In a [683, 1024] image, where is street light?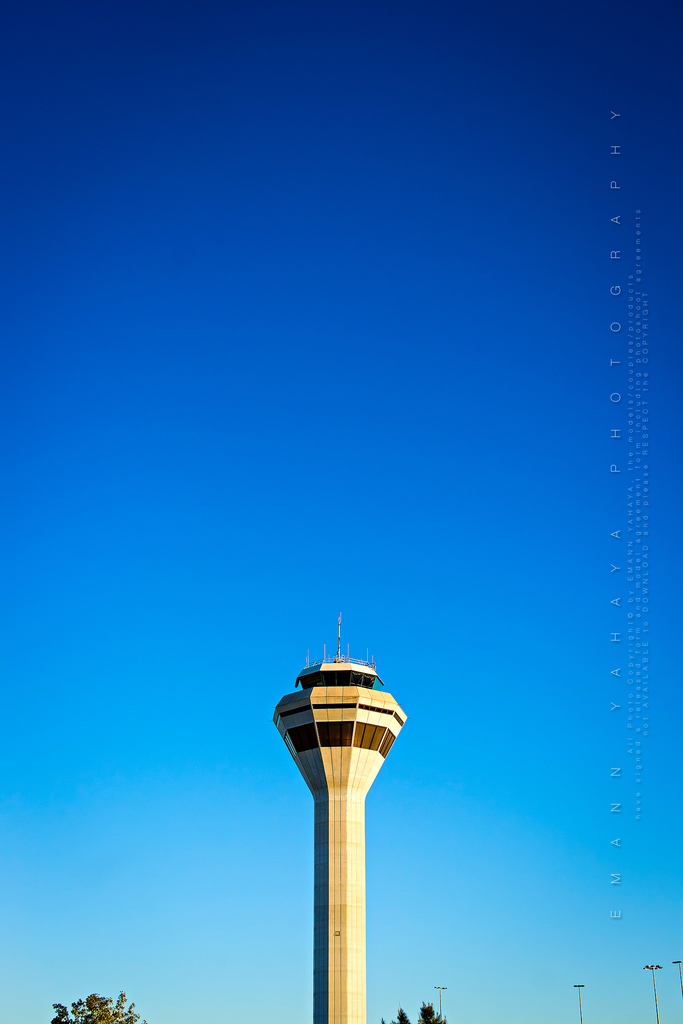
bbox=[642, 964, 662, 1023].
